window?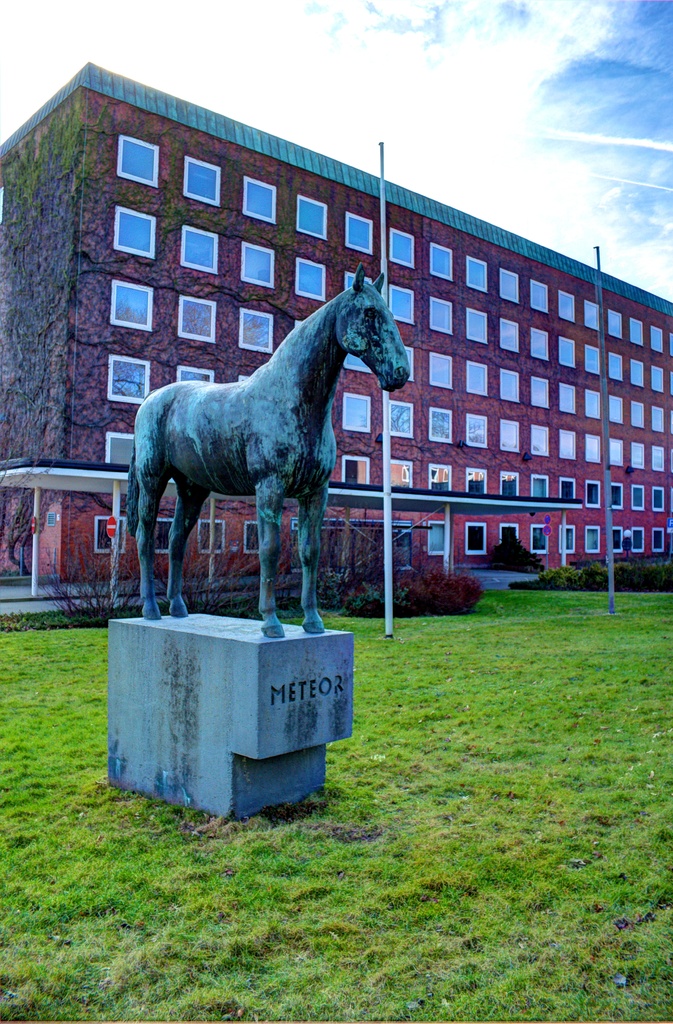
(294,196,328,245)
